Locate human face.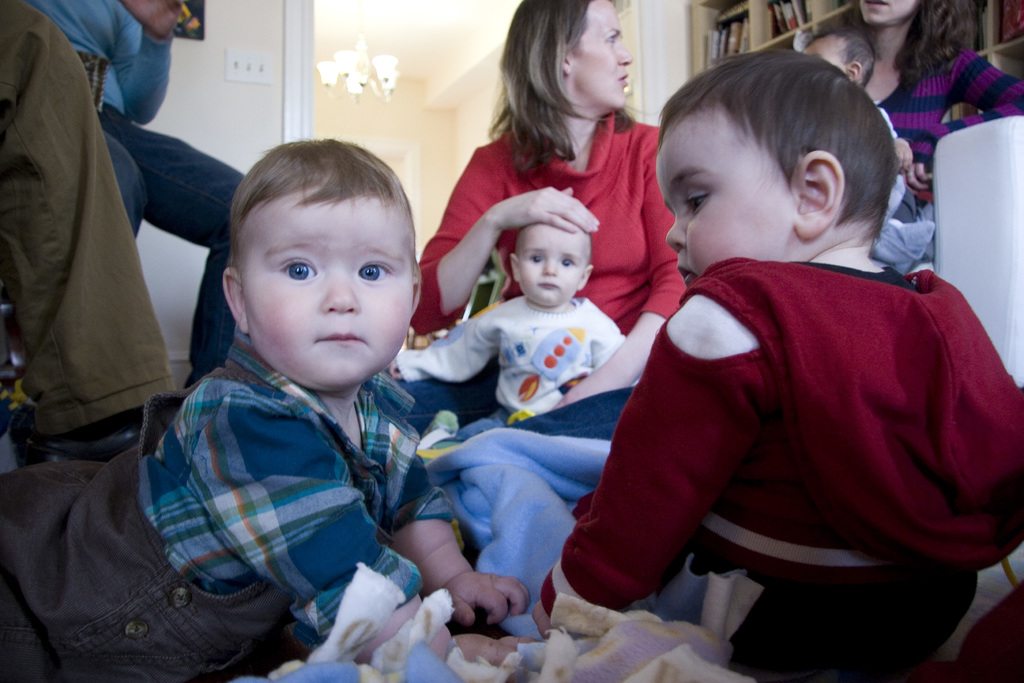
Bounding box: (left=656, top=122, right=797, bottom=283).
